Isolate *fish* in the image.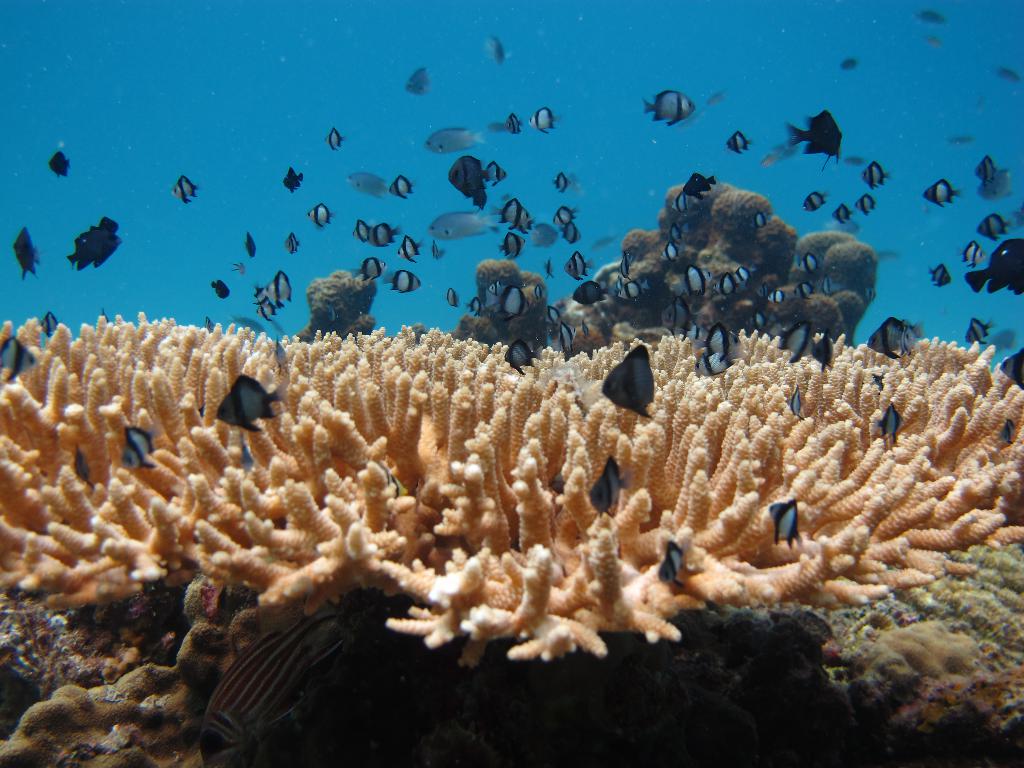
Isolated region: bbox=(923, 180, 960, 209).
